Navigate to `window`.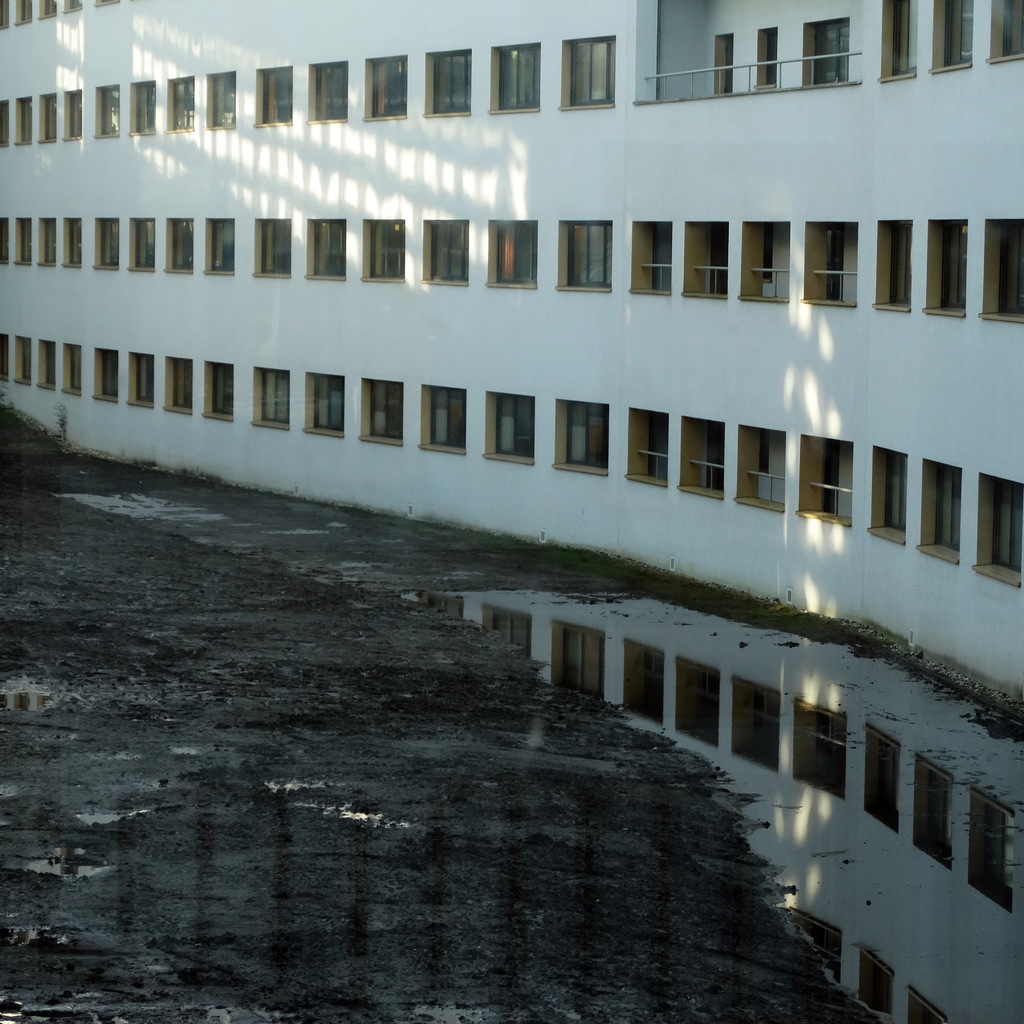
Navigation target: [863,721,900,831].
